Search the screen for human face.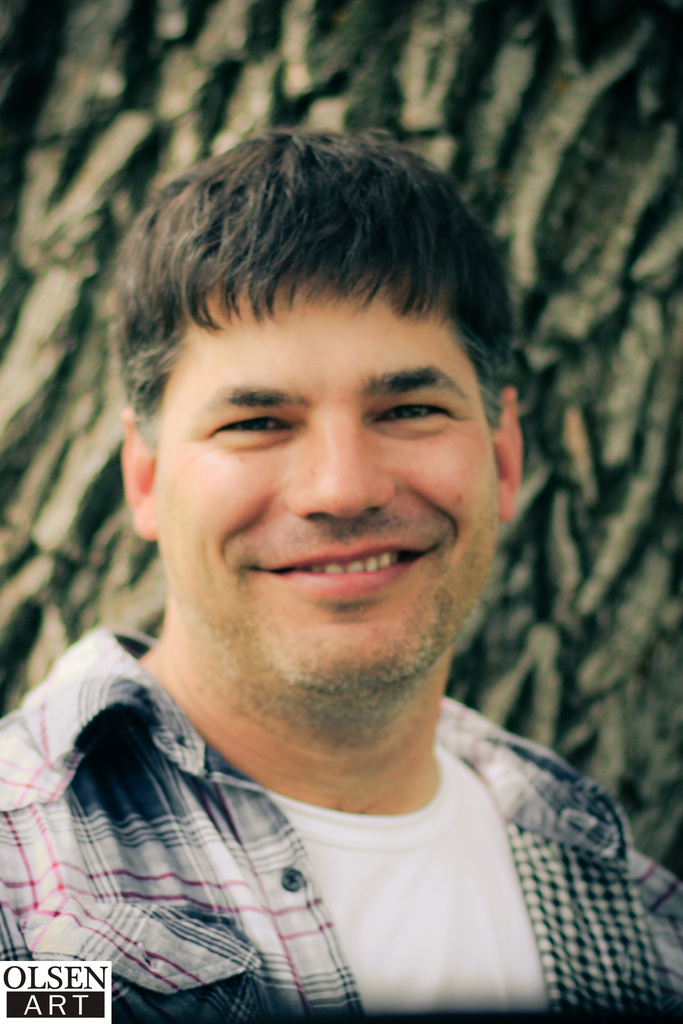
Found at select_region(155, 266, 502, 691).
